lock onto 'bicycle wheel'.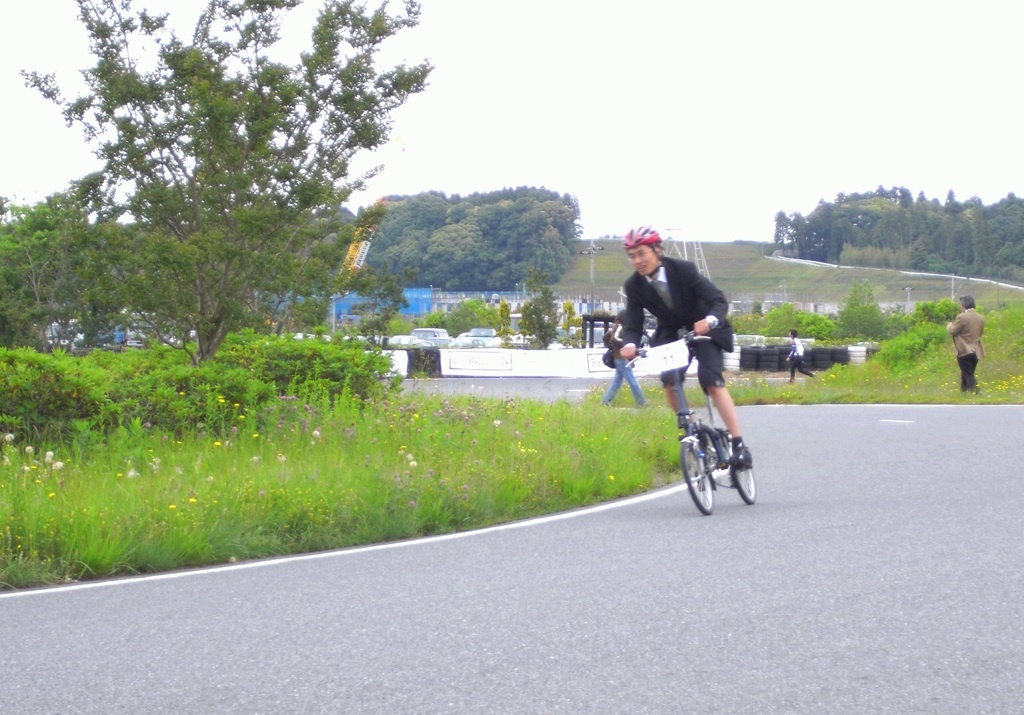
Locked: BBox(680, 440, 713, 513).
